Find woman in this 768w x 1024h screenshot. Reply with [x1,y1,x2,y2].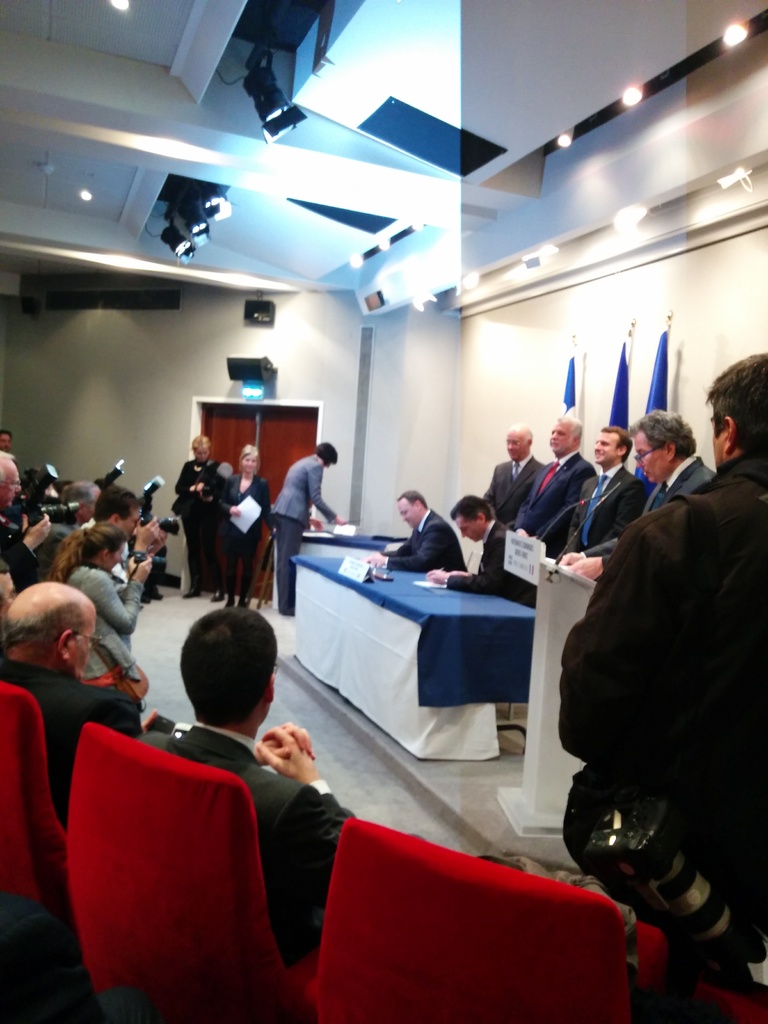
[46,521,153,692].
